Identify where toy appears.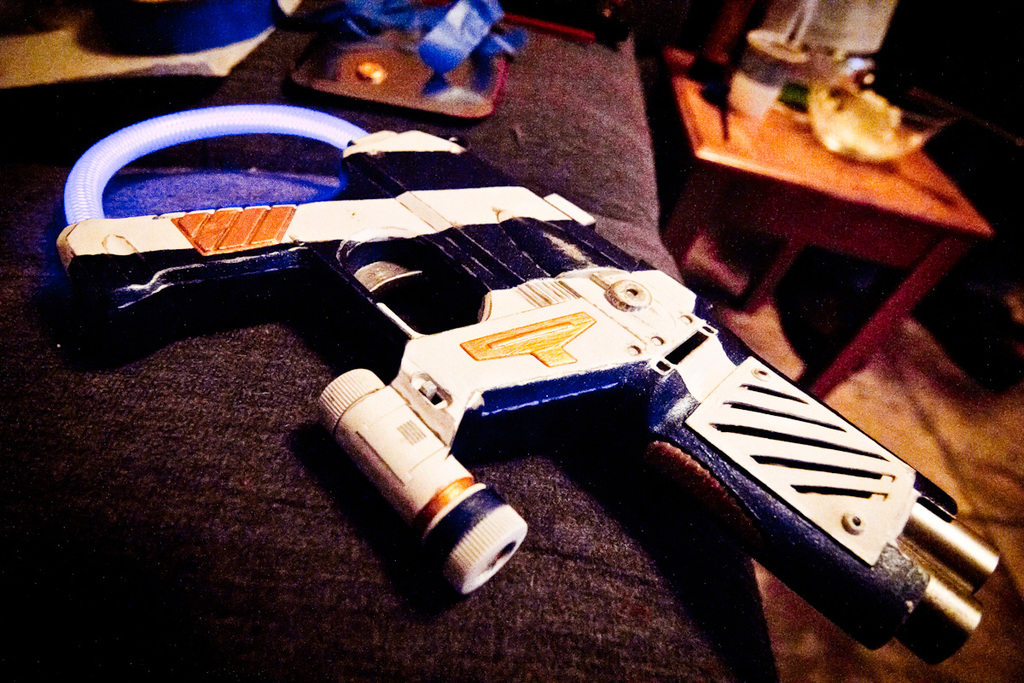
Appears at [left=156, top=137, right=985, bottom=602].
